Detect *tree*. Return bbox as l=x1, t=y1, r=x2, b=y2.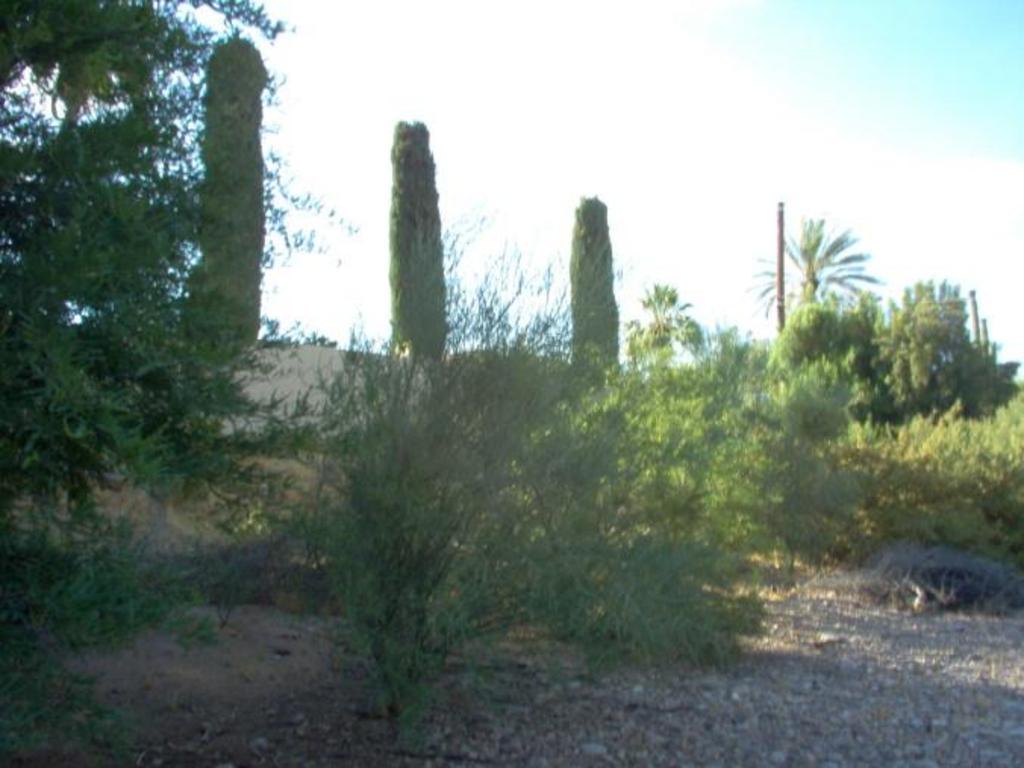
l=869, t=274, r=1022, b=451.
